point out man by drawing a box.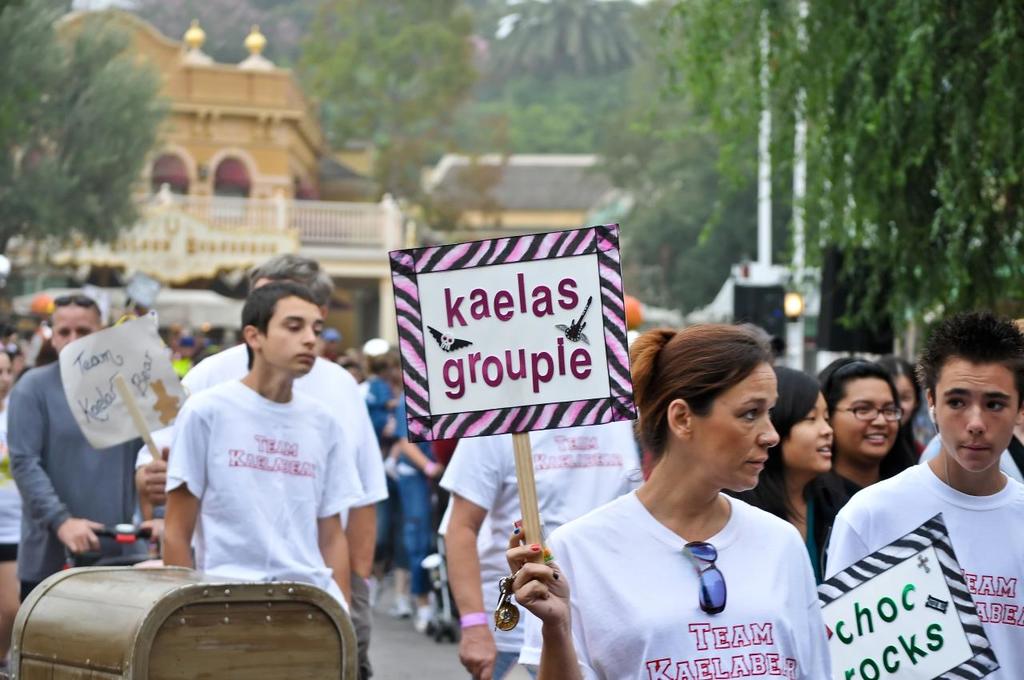
detection(6, 298, 140, 598).
